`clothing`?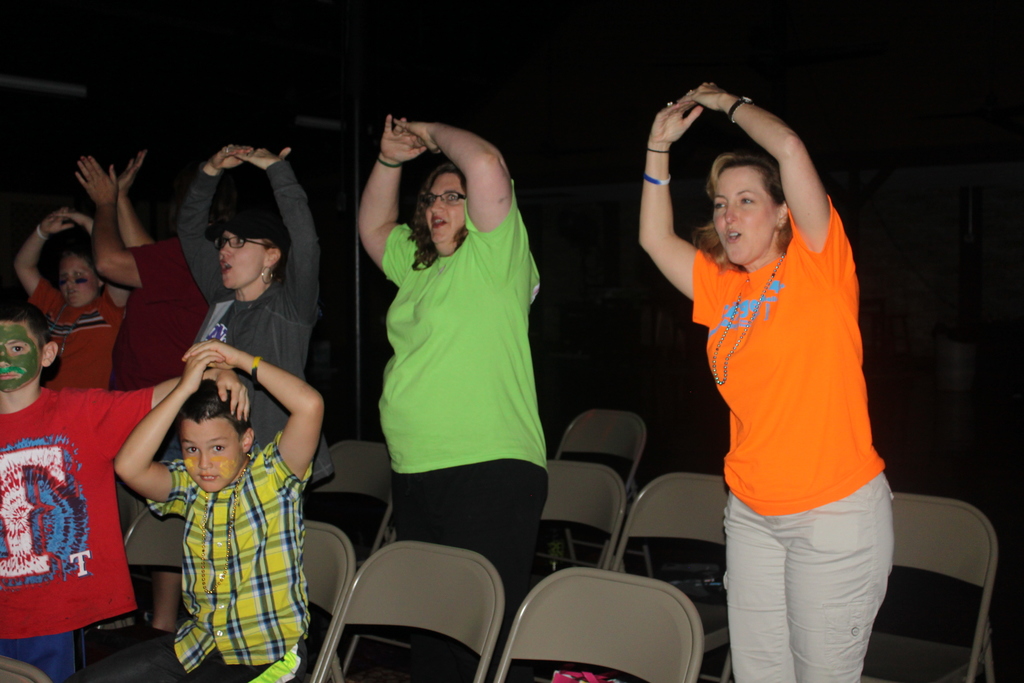
pyautogui.locateOnScreen(0, 388, 161, 682)
